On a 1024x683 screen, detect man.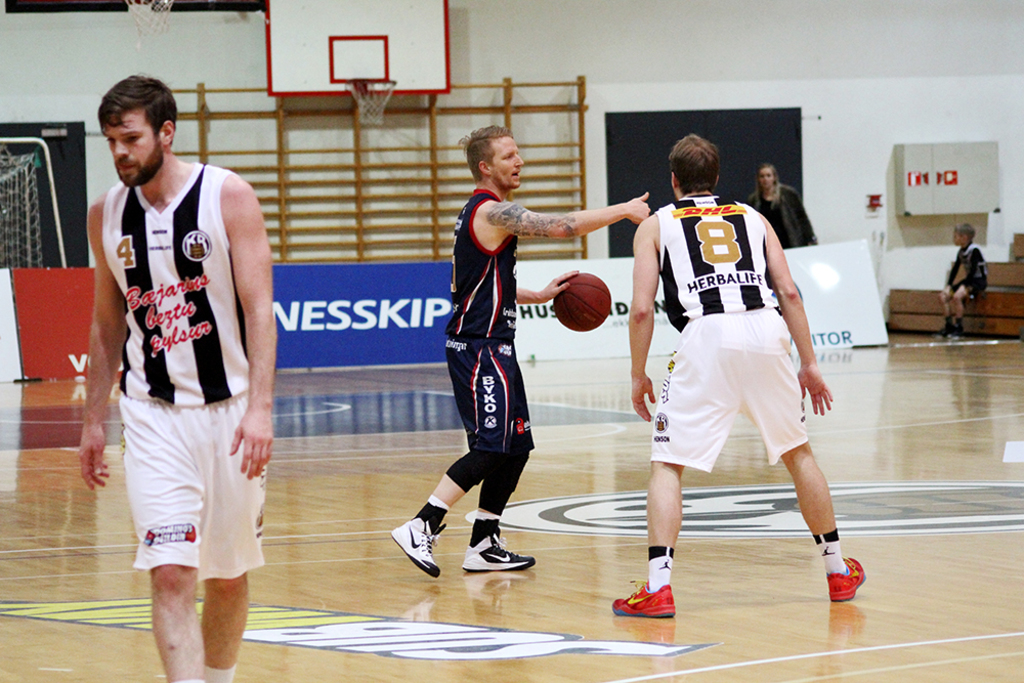
<bbox>387, 121, 649, 584</bbox>.
